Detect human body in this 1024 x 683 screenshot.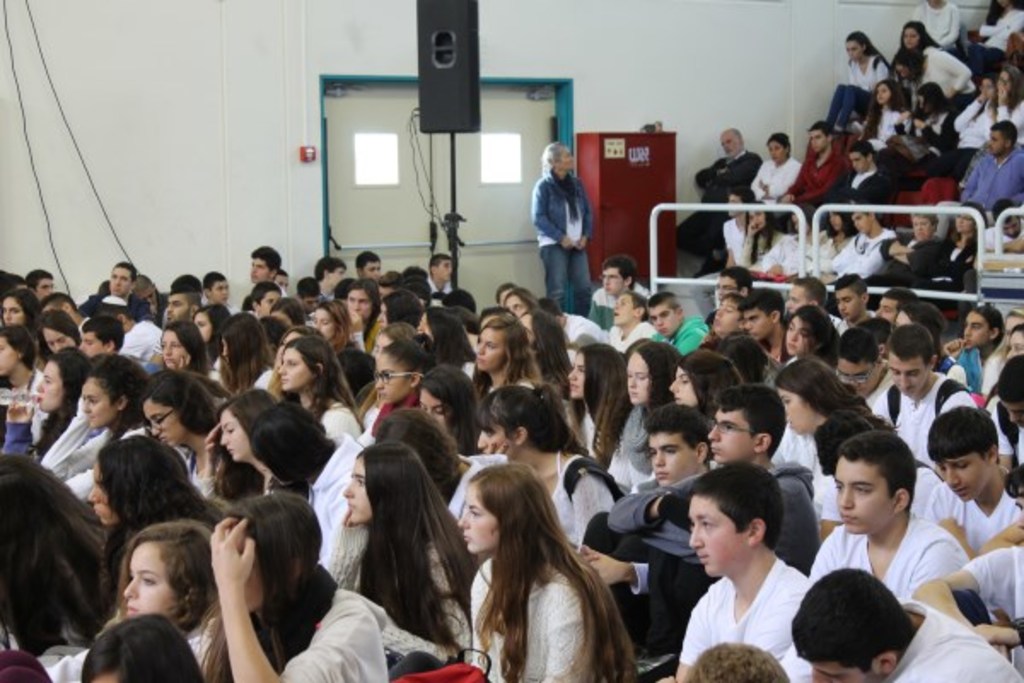
Detection: {"x1": 123, "y1": 275, "x2": 159, "y2": 309}.
